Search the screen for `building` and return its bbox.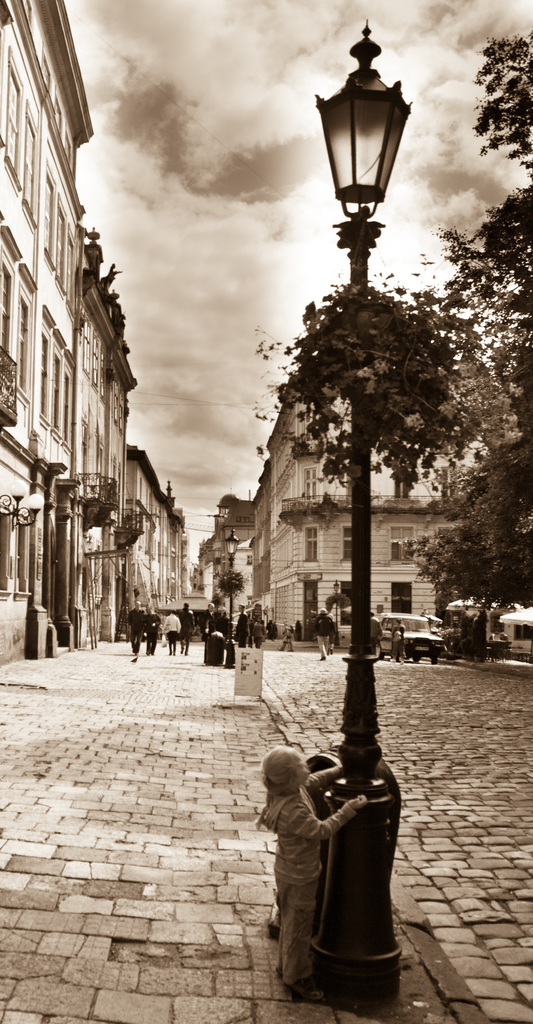
Found: l=0, t=0, r=96, b=668.
